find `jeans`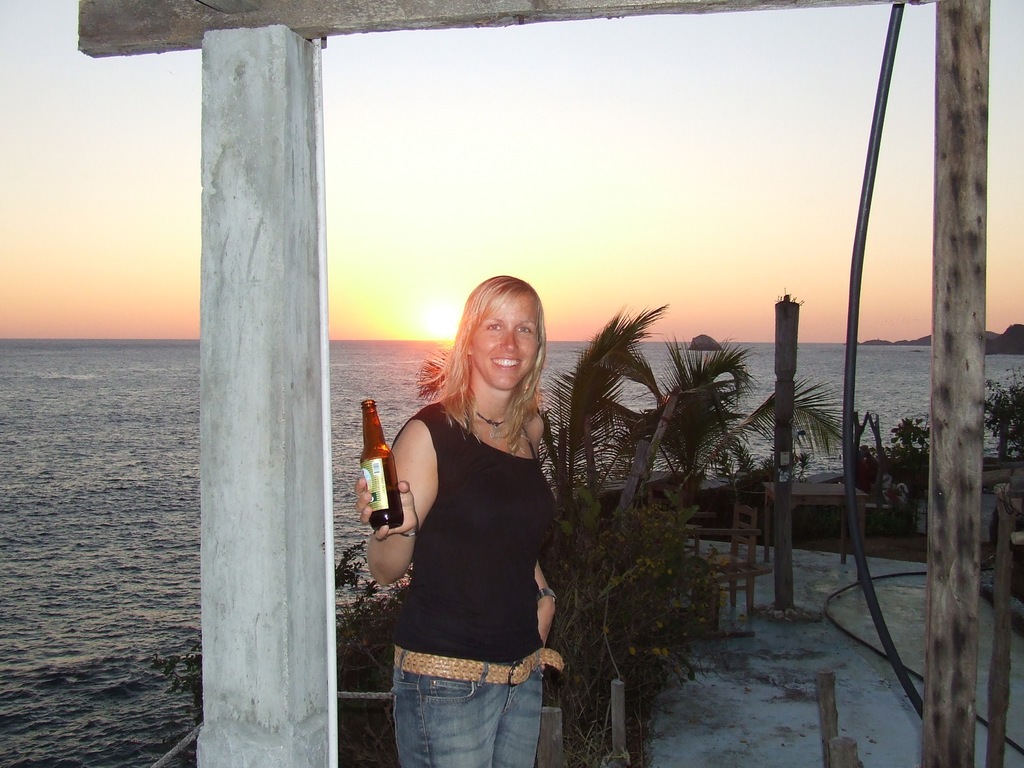
[x1=371, y1=652, x2=562, y2=762]
